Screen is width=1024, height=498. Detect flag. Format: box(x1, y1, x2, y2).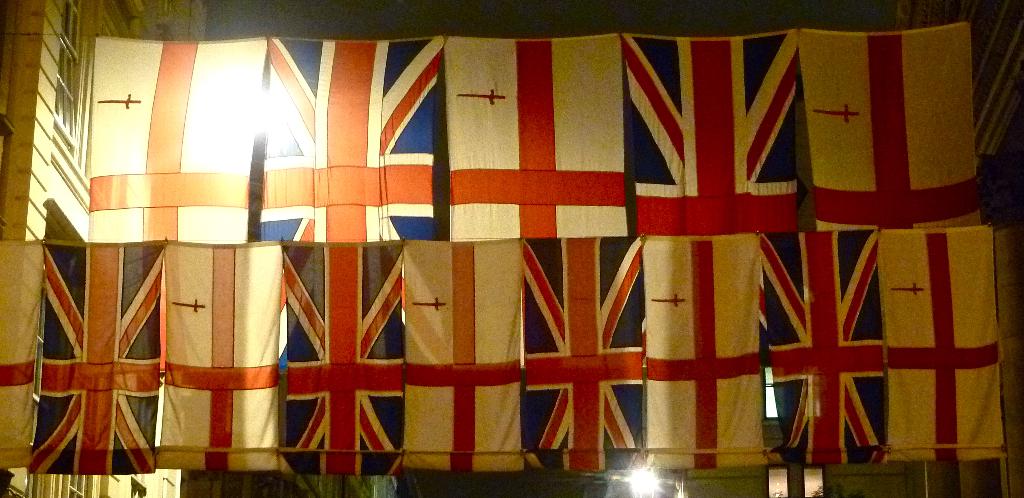
box(643, 237, 769, 472).
